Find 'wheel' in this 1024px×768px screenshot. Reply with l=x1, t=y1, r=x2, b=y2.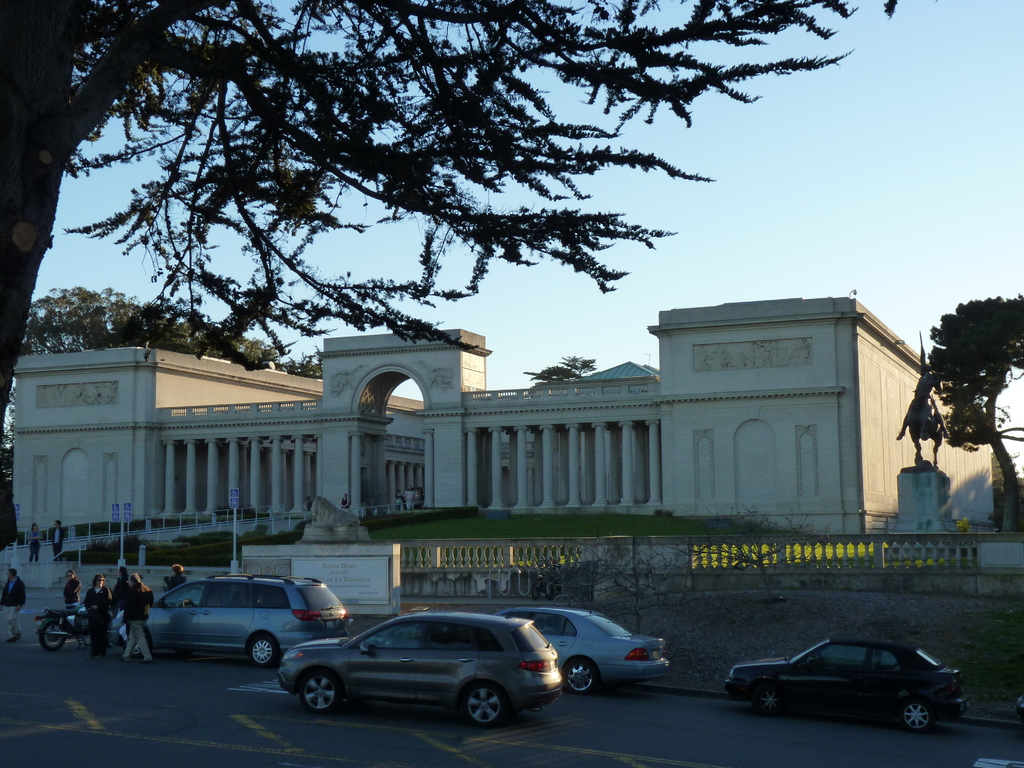
l=748, t=682, r=783, b=718.
